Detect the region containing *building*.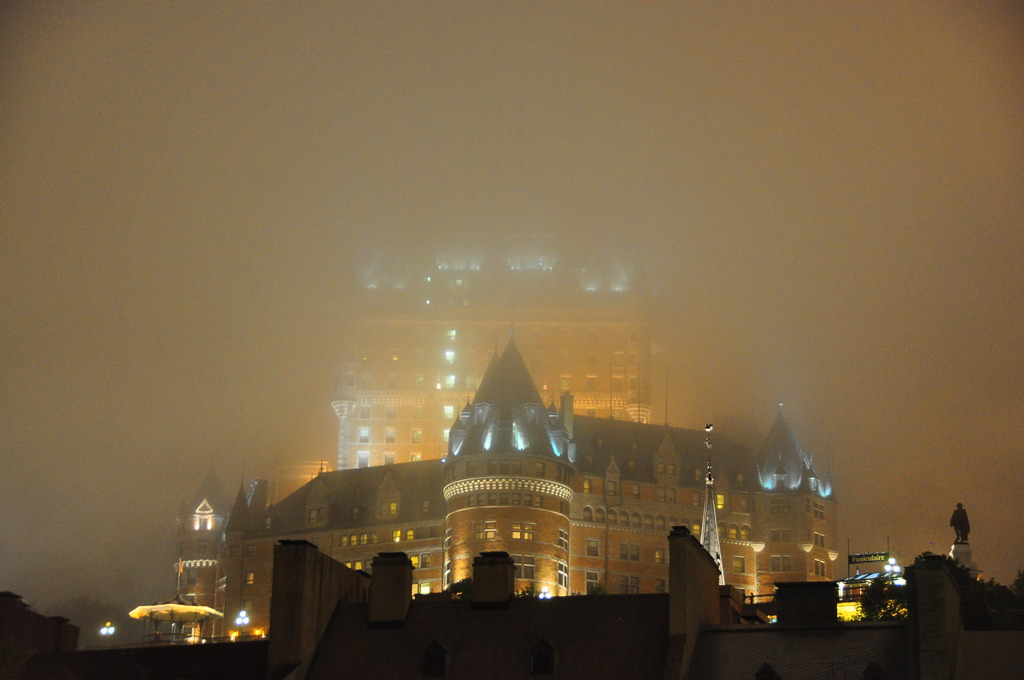
box(174, 335, 844, 635).
